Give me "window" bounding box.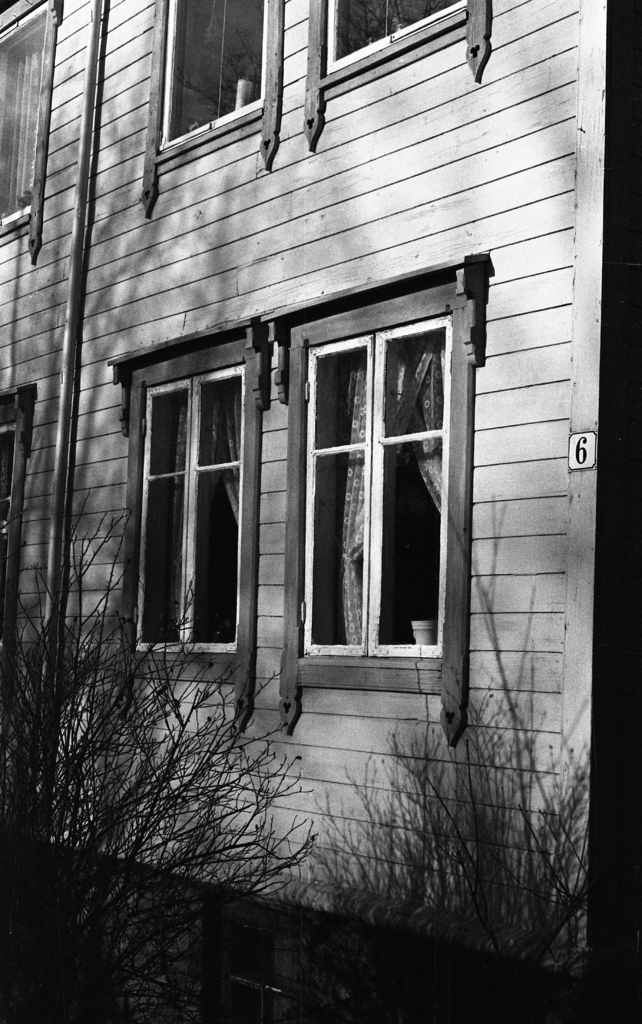
l=103, t=314, r=269, b=738.
